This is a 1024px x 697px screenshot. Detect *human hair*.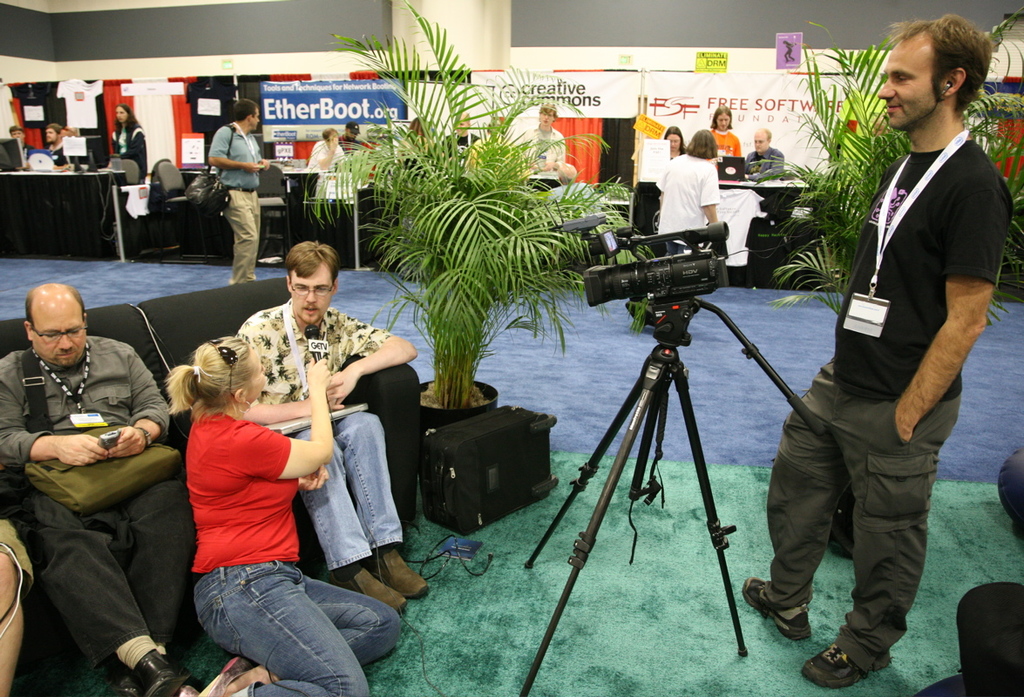
(left=684, top=128, right=720, bottom=159).
